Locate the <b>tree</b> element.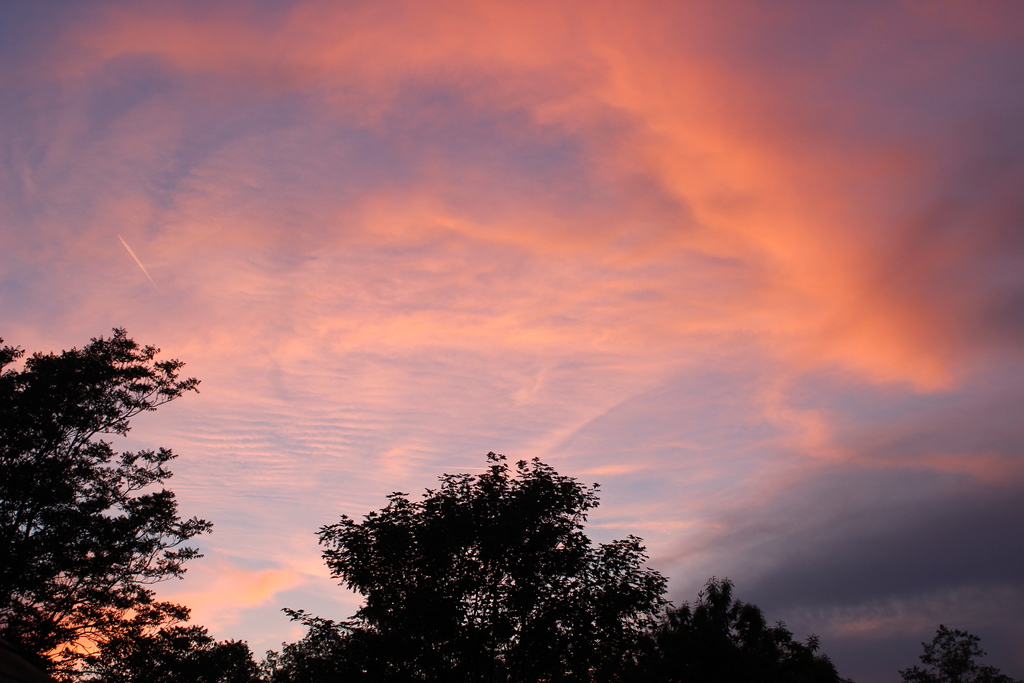
Element bbox: (890, 623, 1020, 682).
